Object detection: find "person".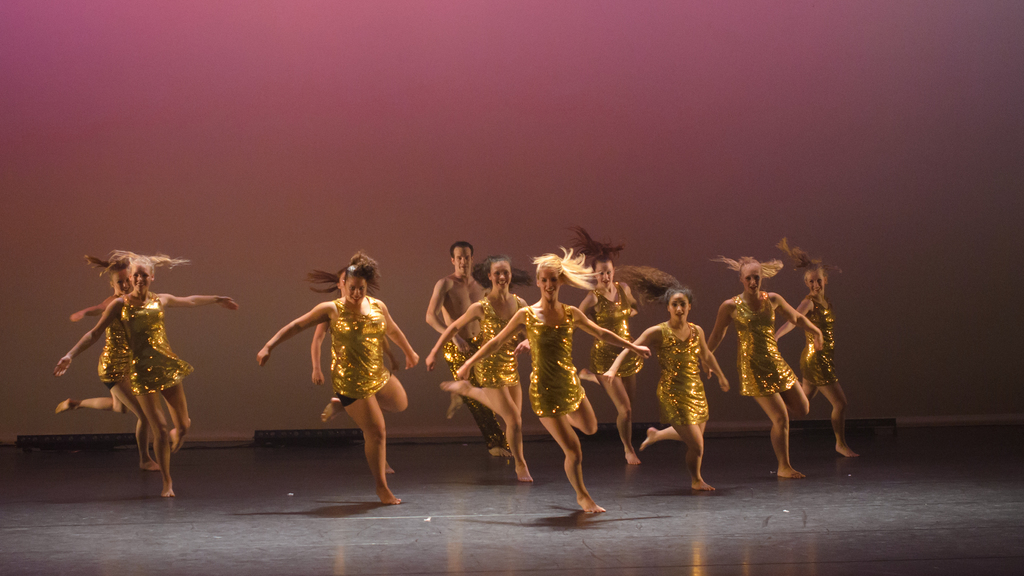
{"left": 52, "top": 253, "right": 155, "bottom": 471}.
